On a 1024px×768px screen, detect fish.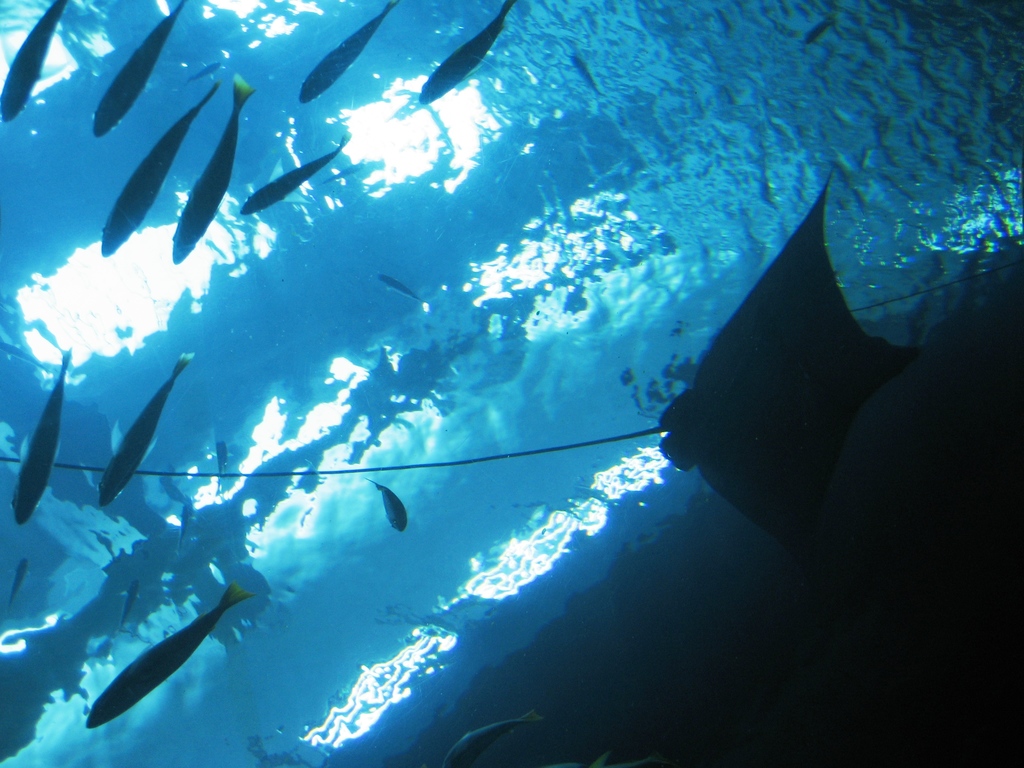
bbox=(97, 76, 227, 261).
